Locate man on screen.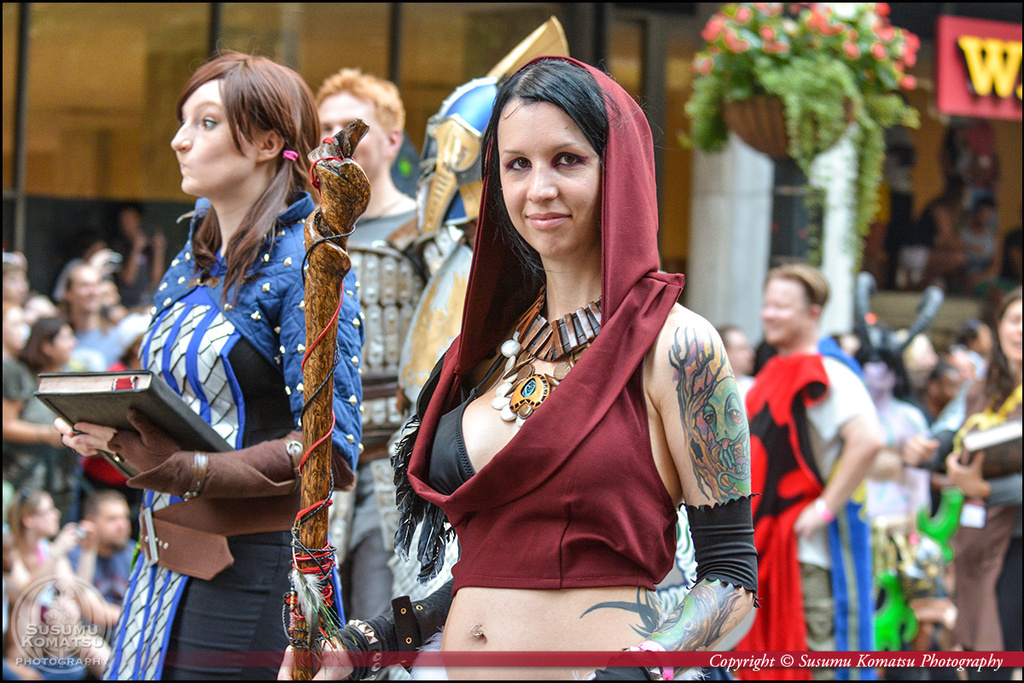
On screen at locate(959, 322, 992, 378).
